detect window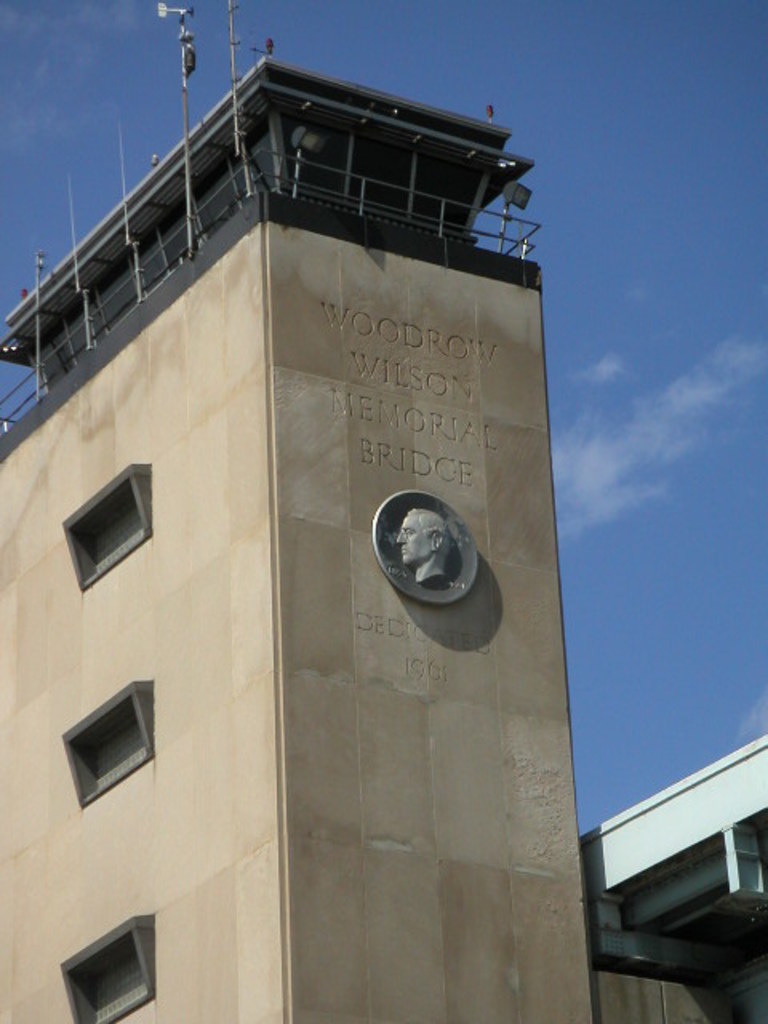
86:718:149:790
